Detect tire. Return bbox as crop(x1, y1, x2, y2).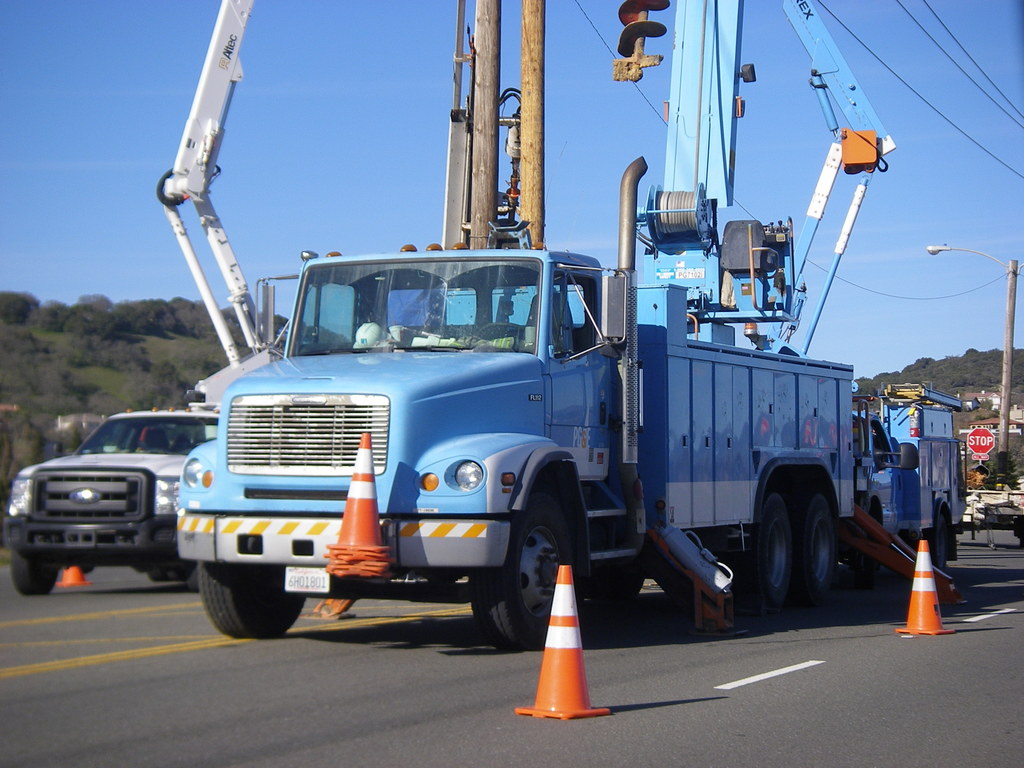
crop(184, 562, 202, 593).
